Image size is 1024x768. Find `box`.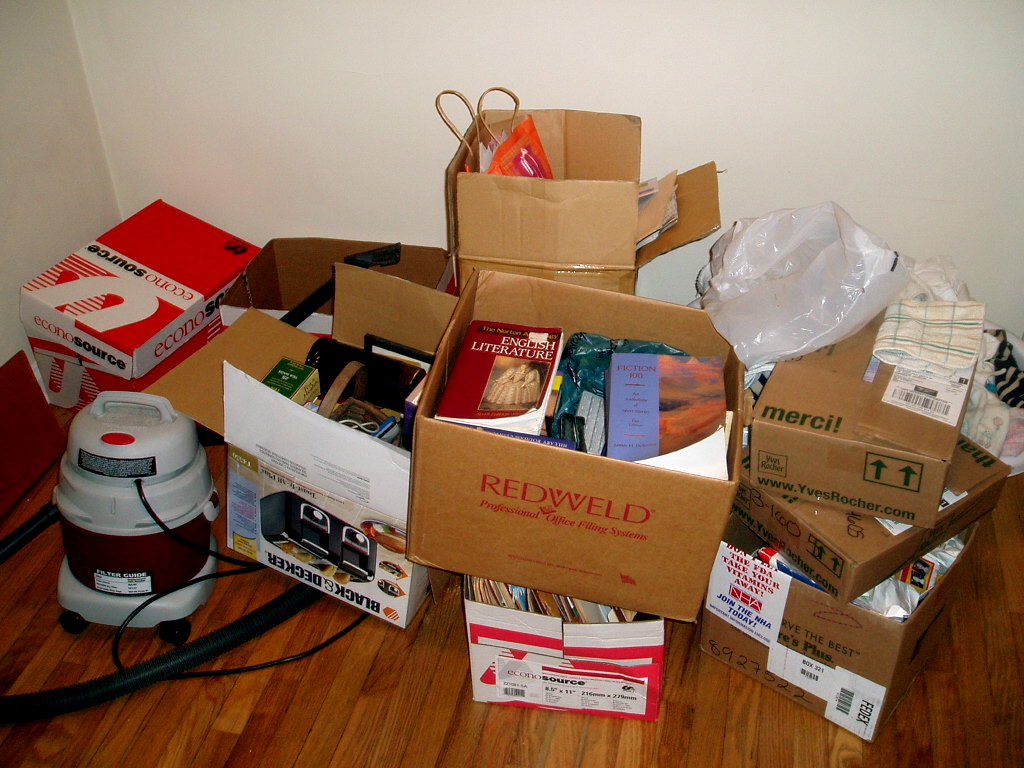
<box>405,270,744,622</box>.
